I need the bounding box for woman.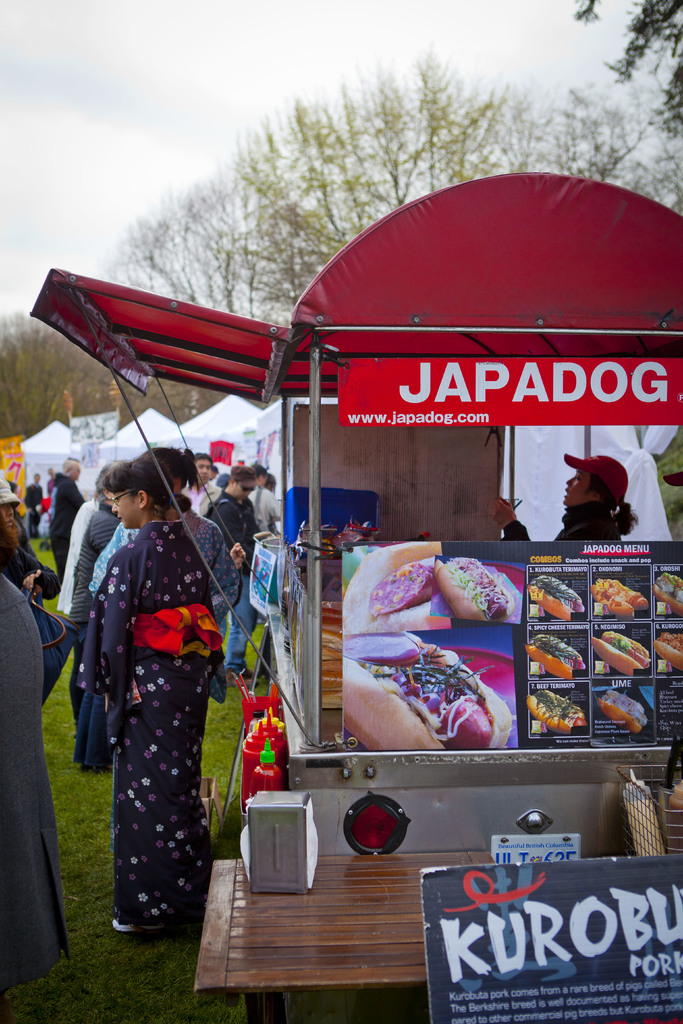
Here it is: 487, 452, 650, 550.
